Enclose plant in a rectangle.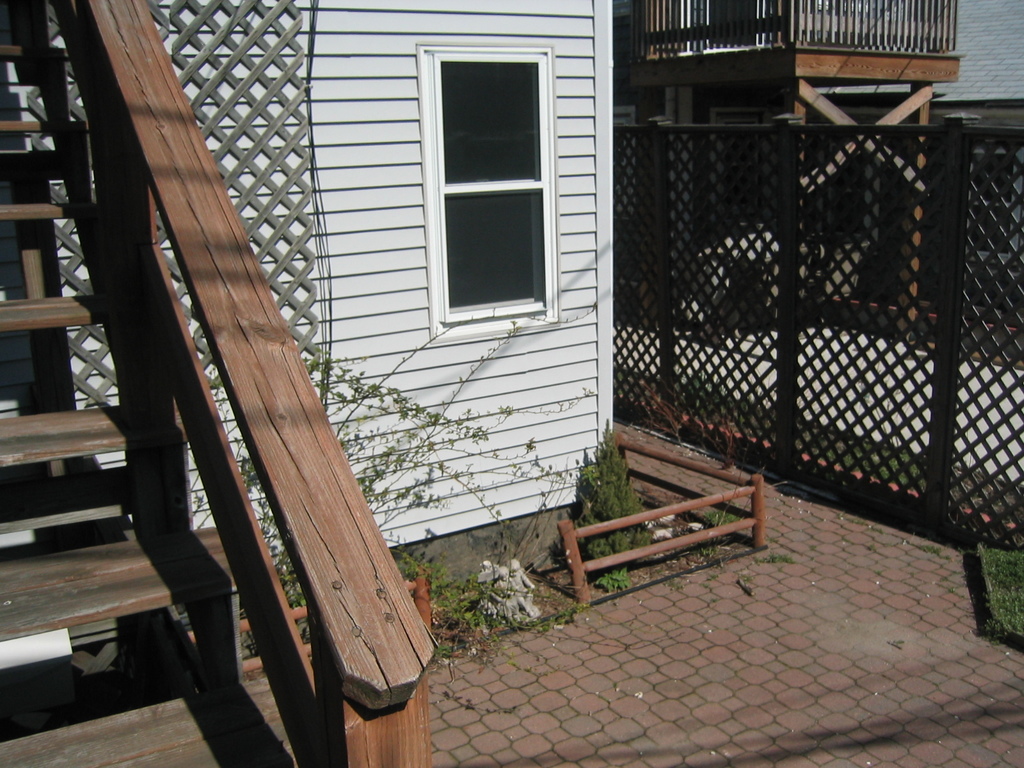
{"x1": 221, "y1": 311, "x2": 572, "y2": 646}.
